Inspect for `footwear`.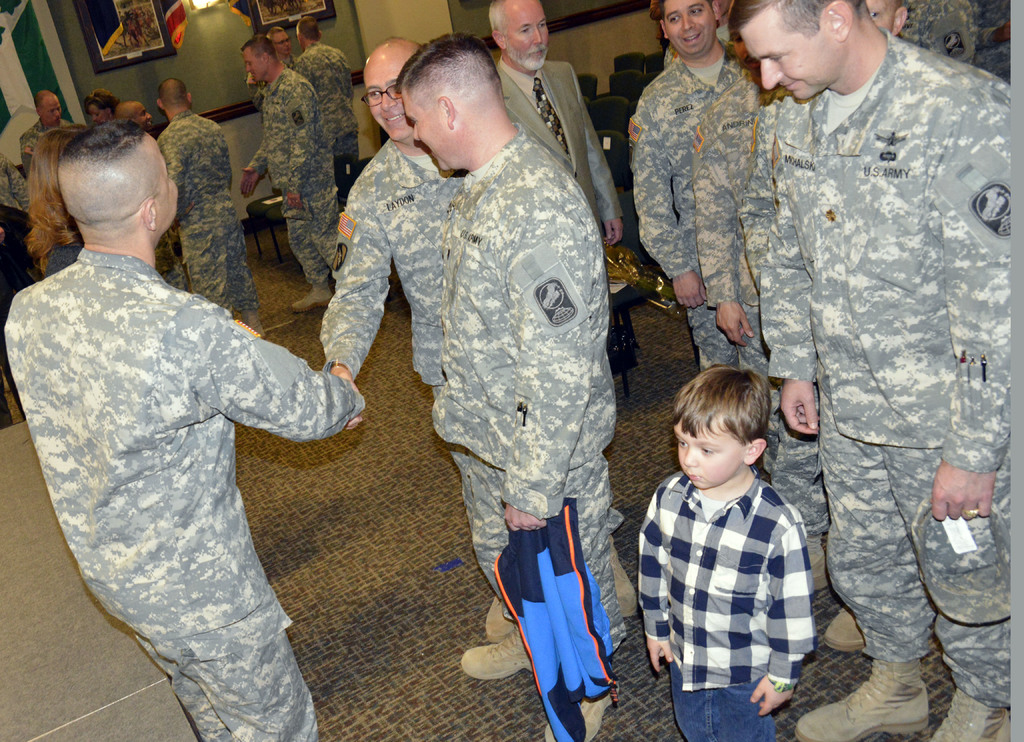
Inspection: Rect(292, 281, 335, 312).
